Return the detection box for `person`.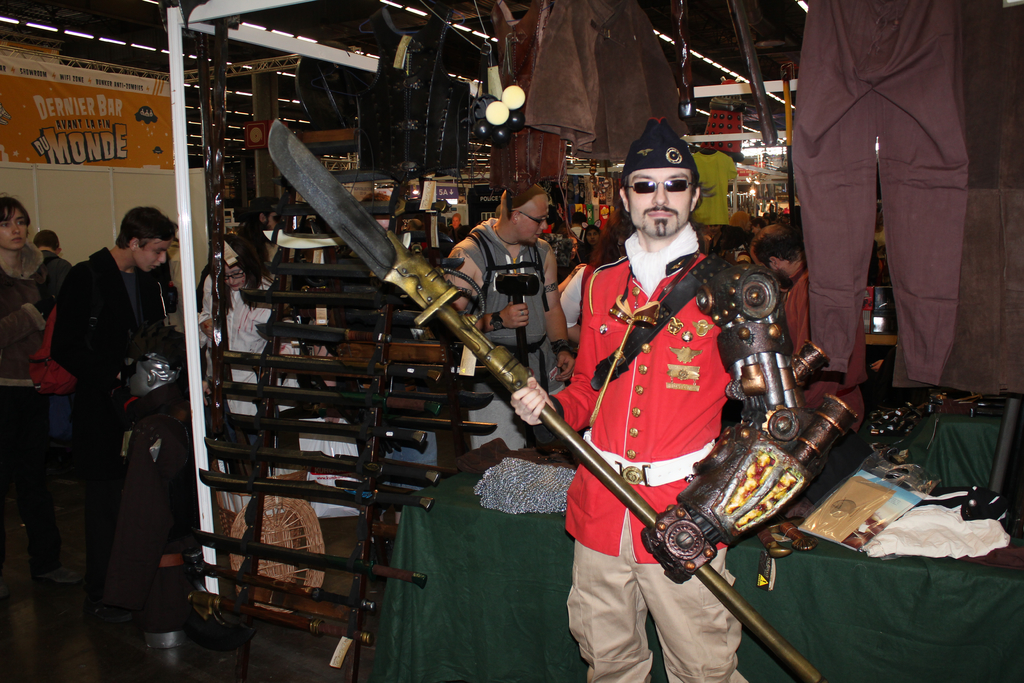
box(508, 114, 858, 682).
